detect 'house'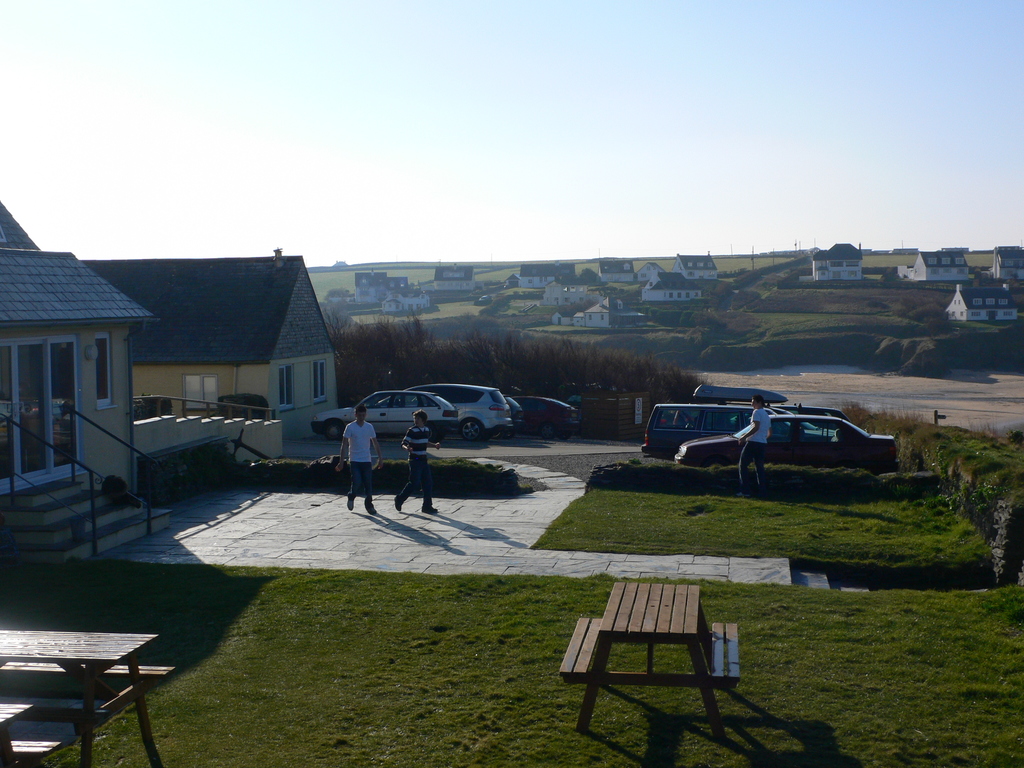
detection(895, 250, 970, 280)
